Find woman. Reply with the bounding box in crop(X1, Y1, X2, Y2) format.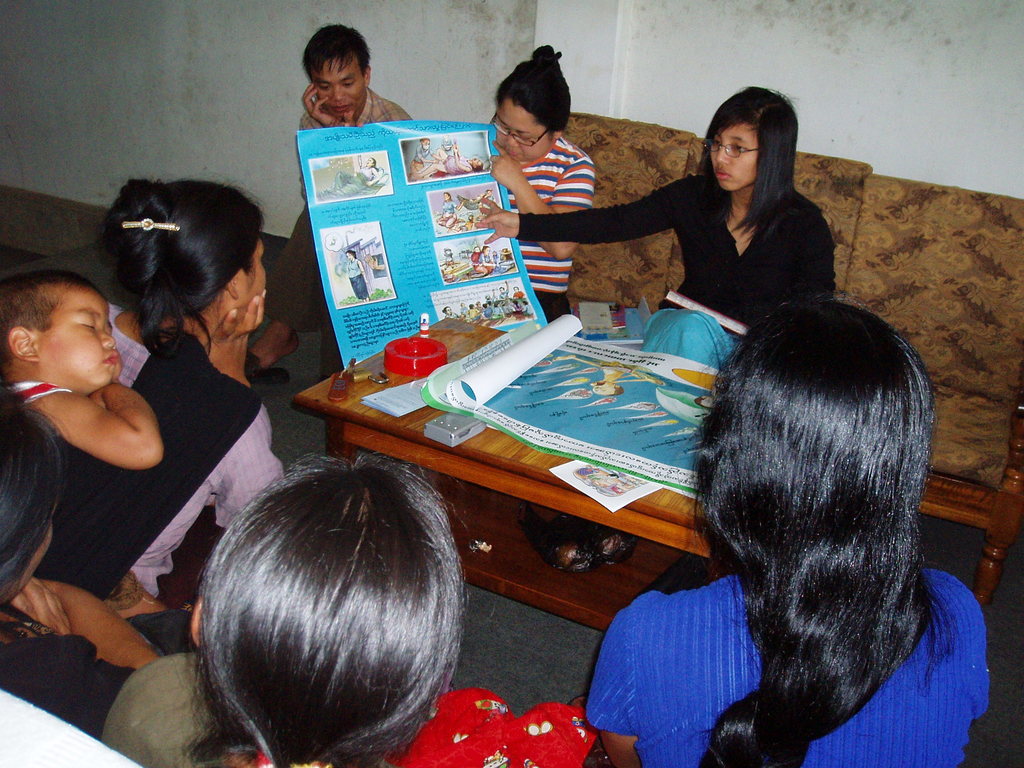
crop(344, 250, 371, 303).
